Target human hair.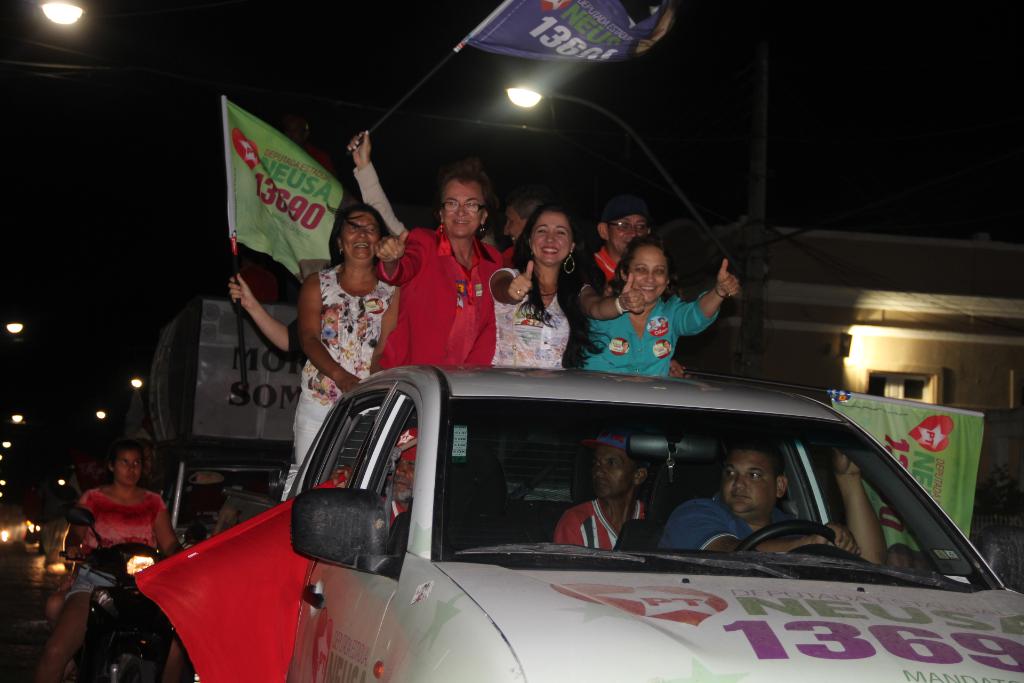
Target region: Rect(612, 235, 682, 299).
